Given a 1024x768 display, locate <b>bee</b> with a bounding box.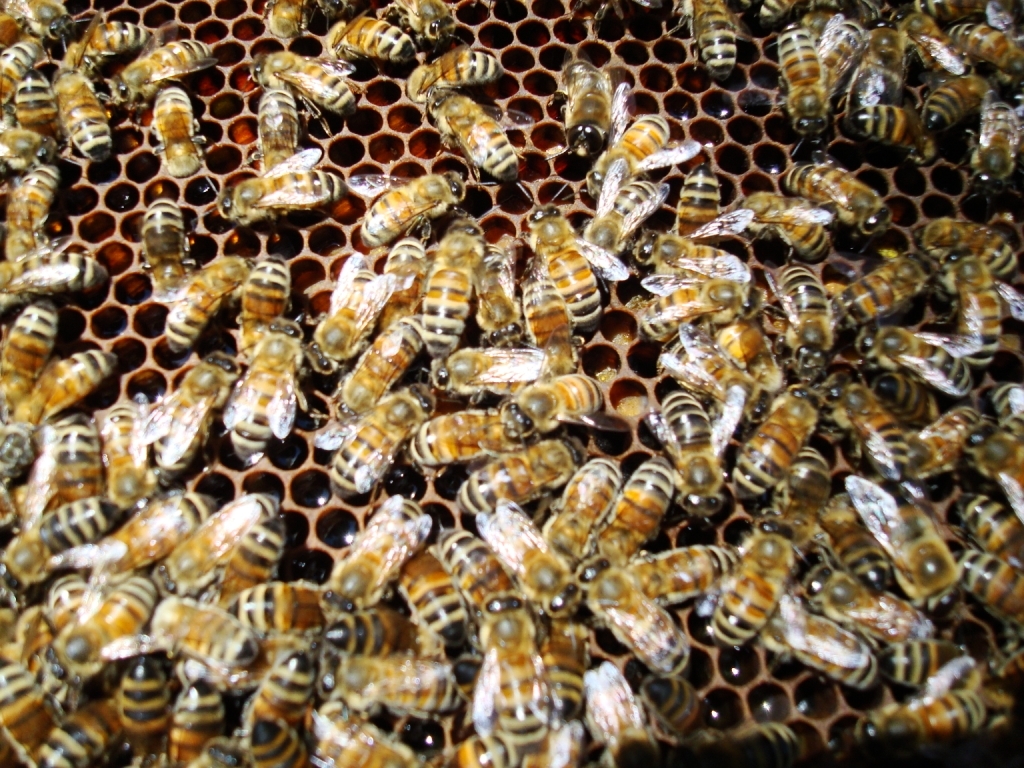
Located: region(269, 0, 340, 34).
